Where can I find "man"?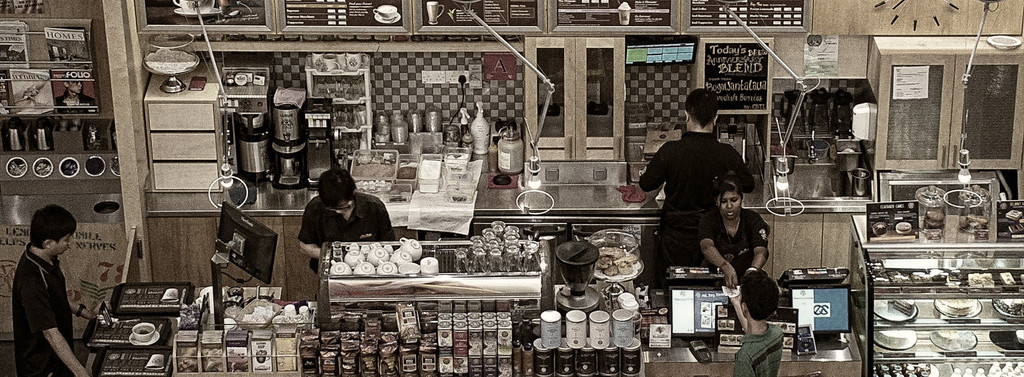
You can find it at [x1=12, y1=204, x2=102, y2=376].
